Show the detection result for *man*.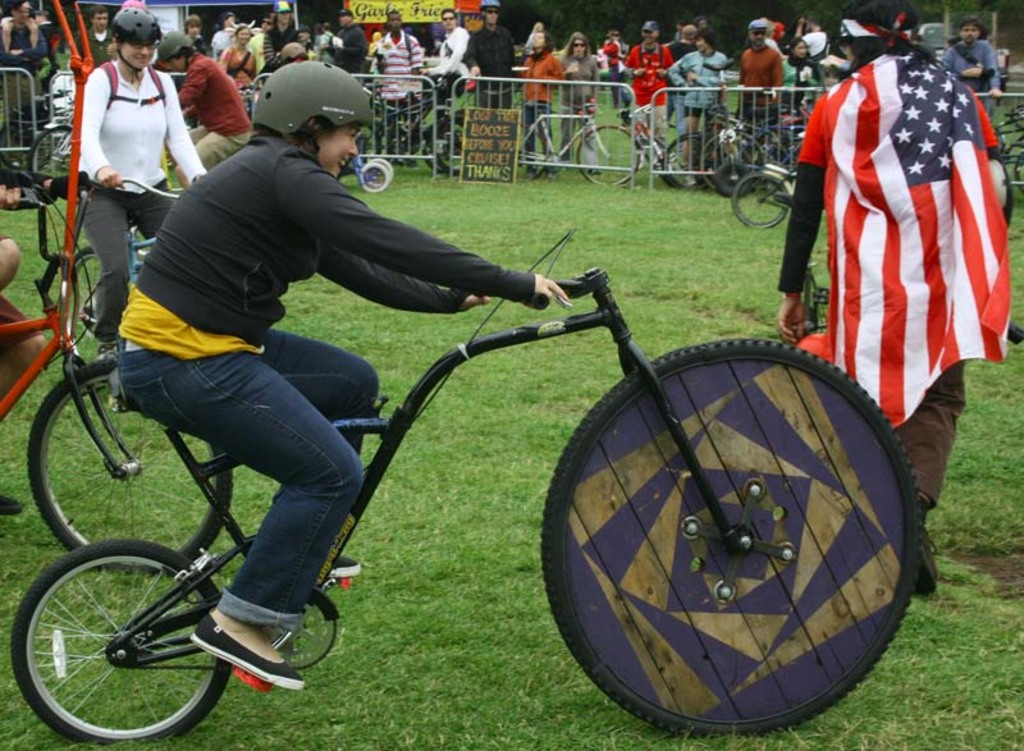
[left=378, top=0, right=424, bottom=100].
